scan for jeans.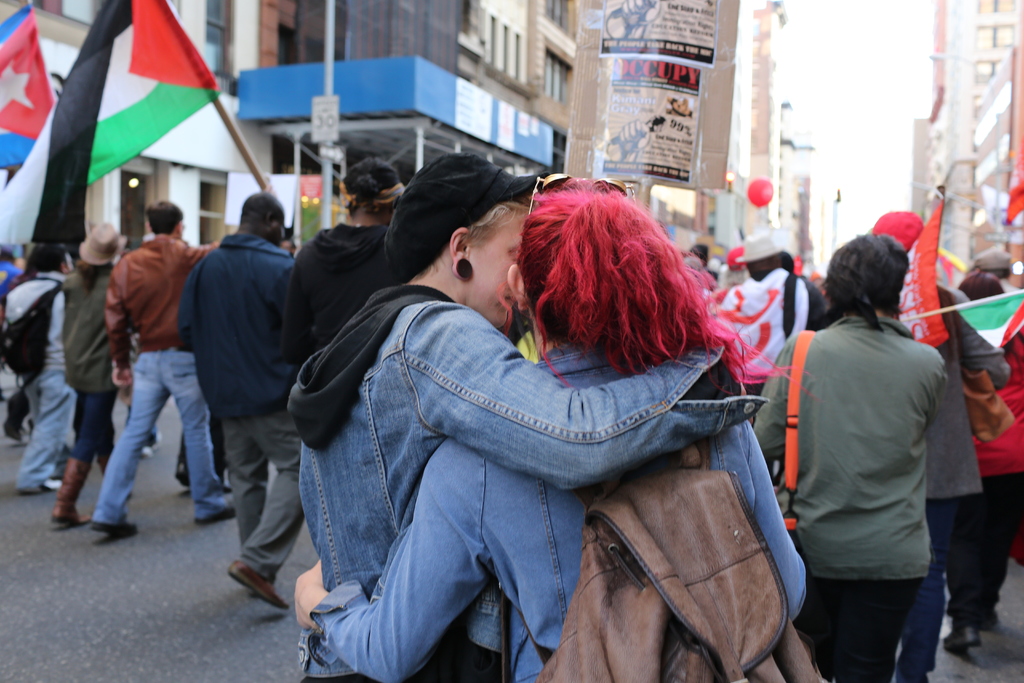
Scan result: (19,368,73,497).
